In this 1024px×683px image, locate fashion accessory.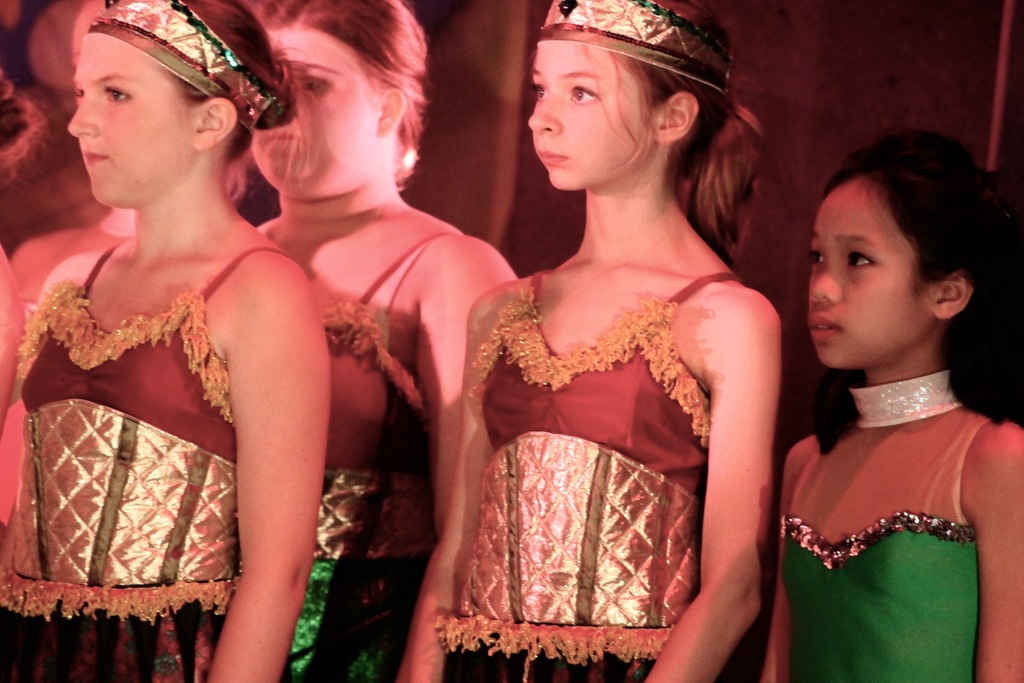
Bounding box: locate(88, 0, 280, 136).
